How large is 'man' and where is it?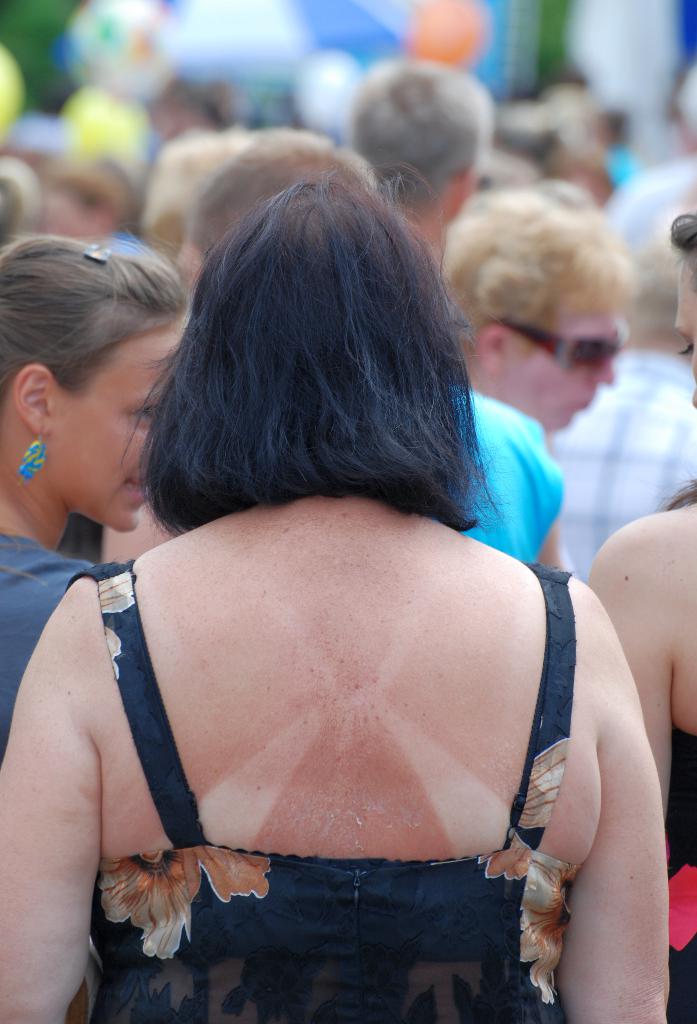
Bounding box: region(545, 225, 696, 573).
